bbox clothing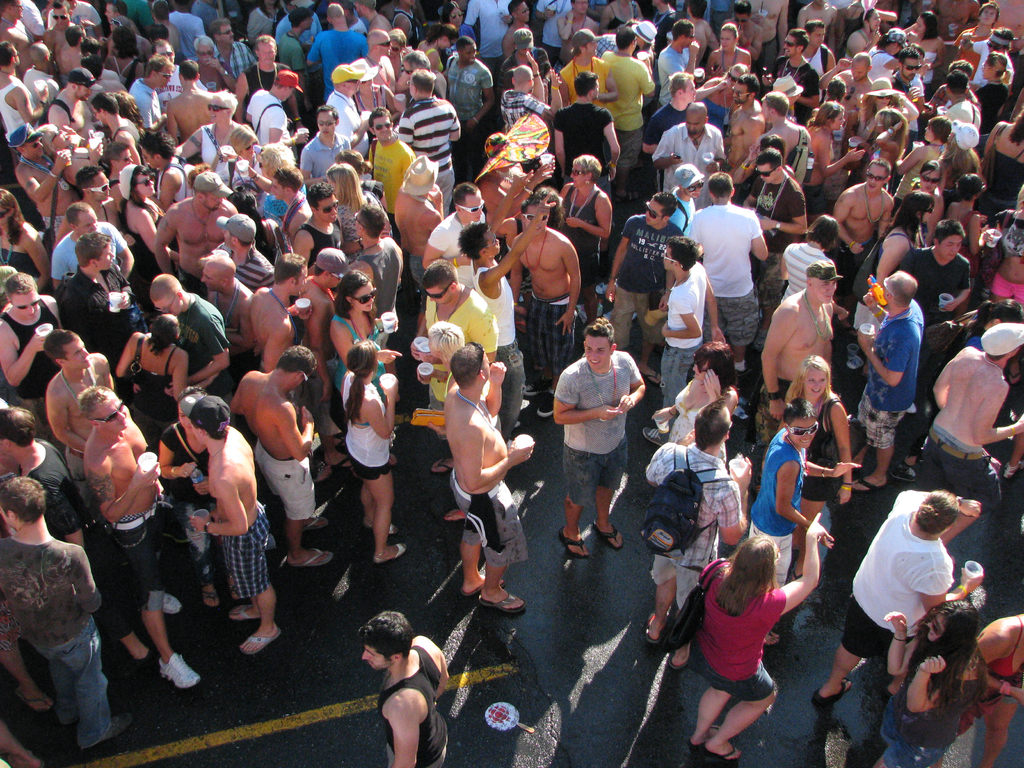
crop(314, 23, 368, 94)
